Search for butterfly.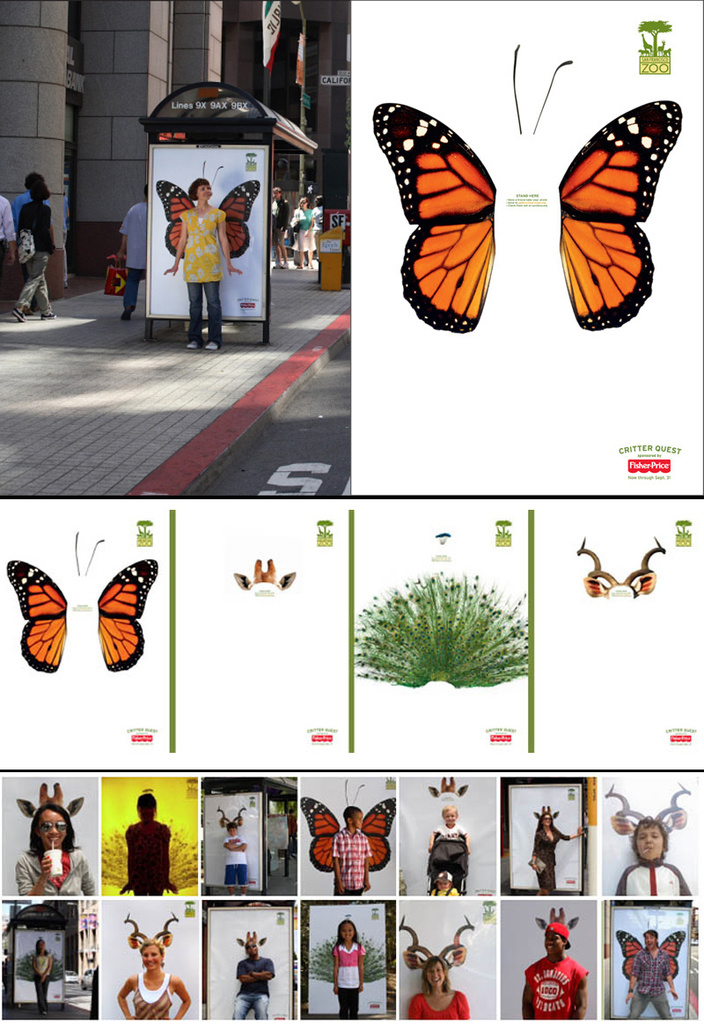
Found at [left=4, top=533, right=157, bottom=673].
